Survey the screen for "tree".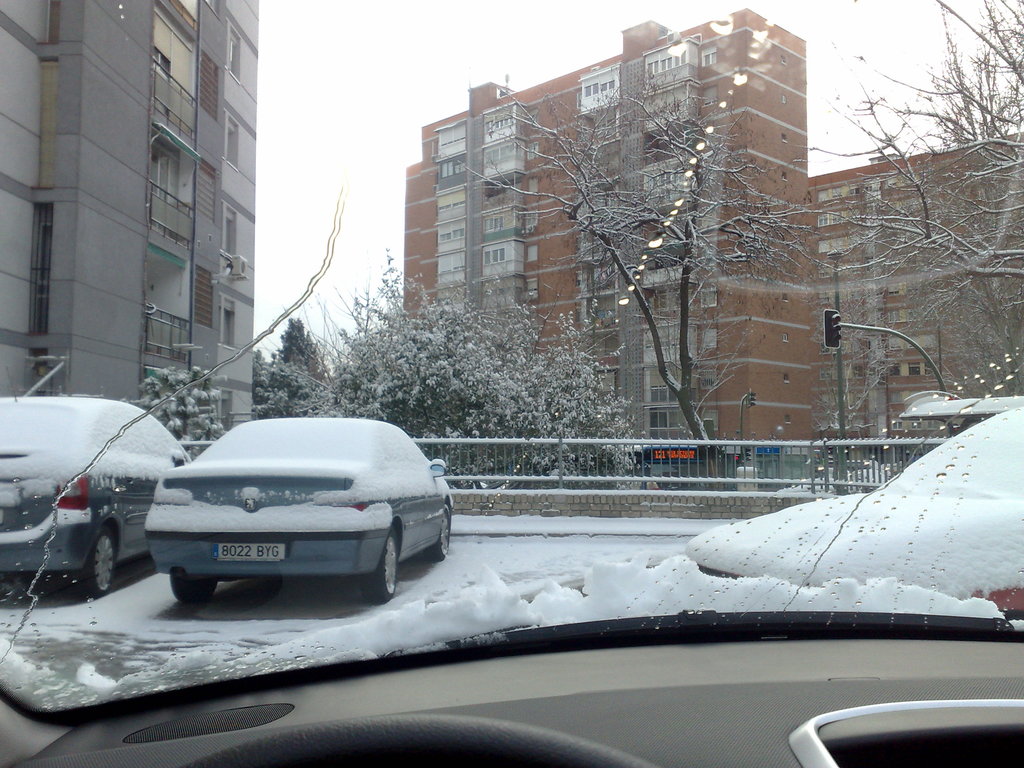
Survey found: <region>549, 72, 769, 463</region>.
